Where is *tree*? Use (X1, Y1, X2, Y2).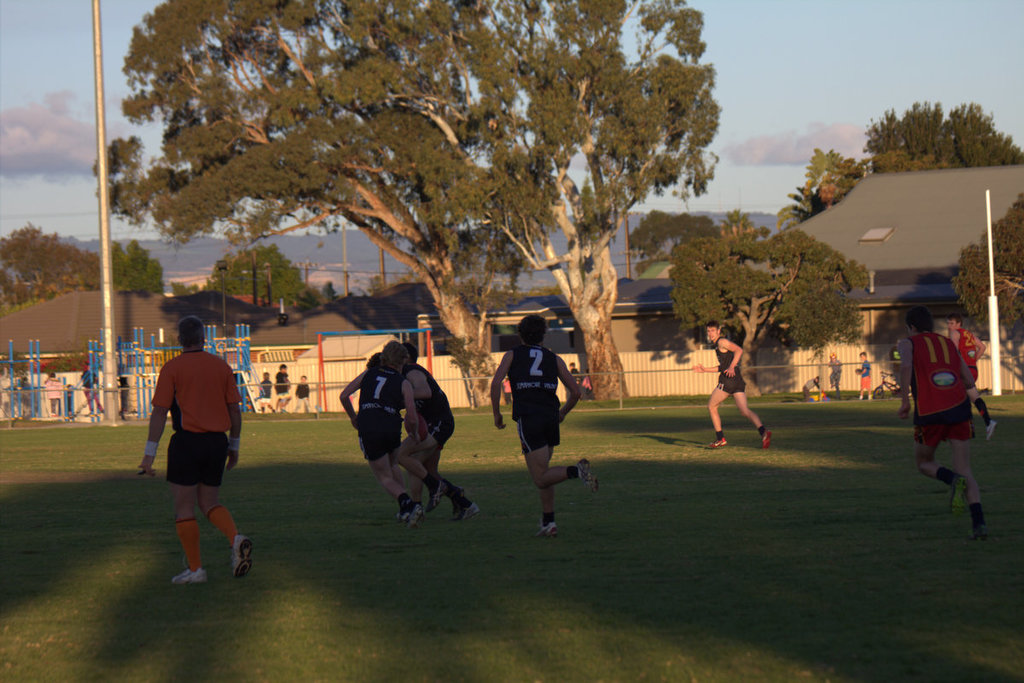
(117, 238, 160, 301).
